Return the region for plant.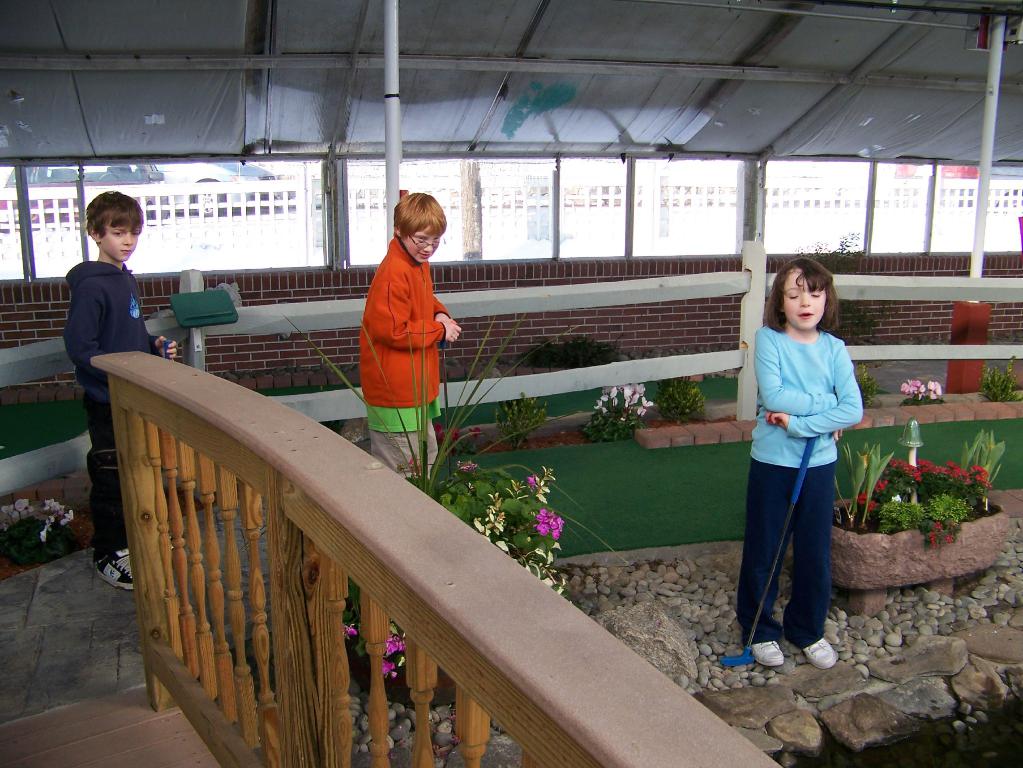
crop(577, 378, 657, 437).
